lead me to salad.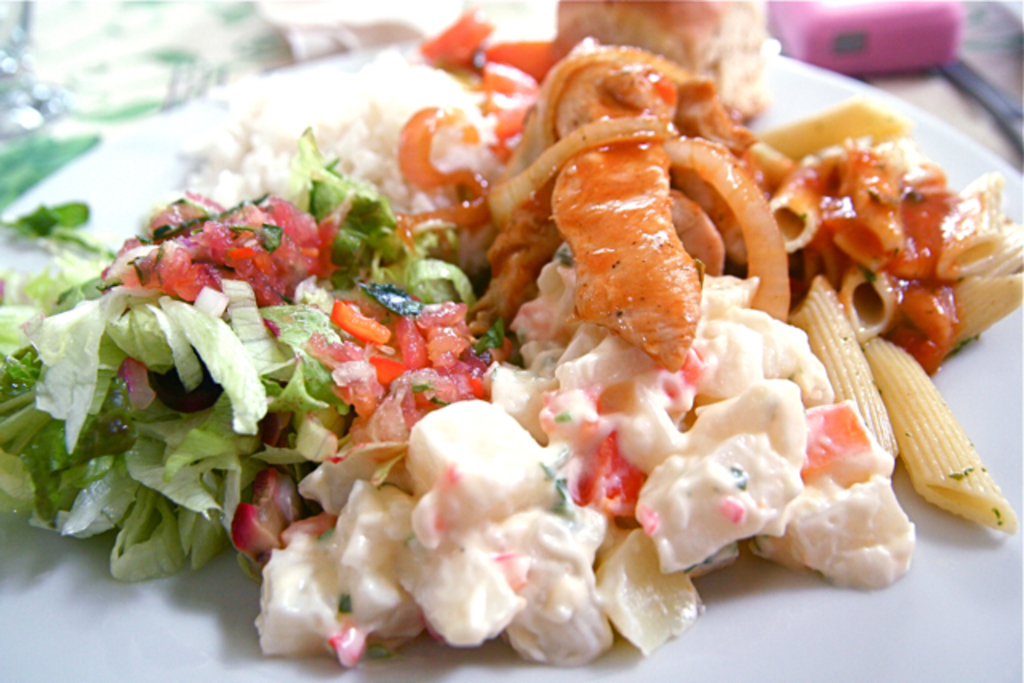
Lead to 0 0 1022 681.
